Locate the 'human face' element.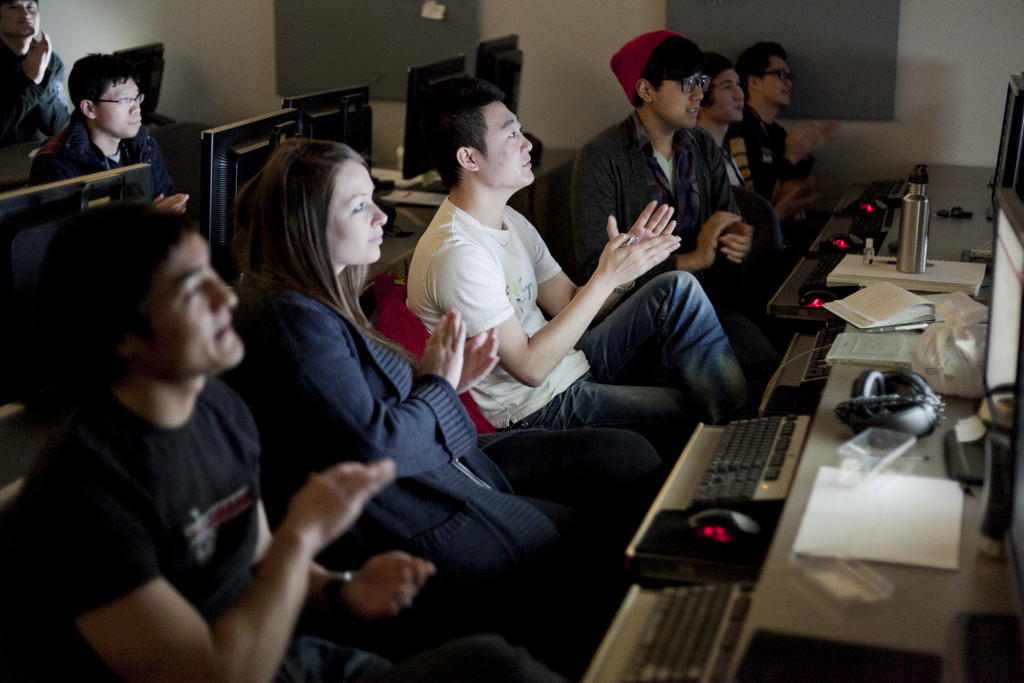
Element bbox: l=649, t=78, r=705, b=131.
